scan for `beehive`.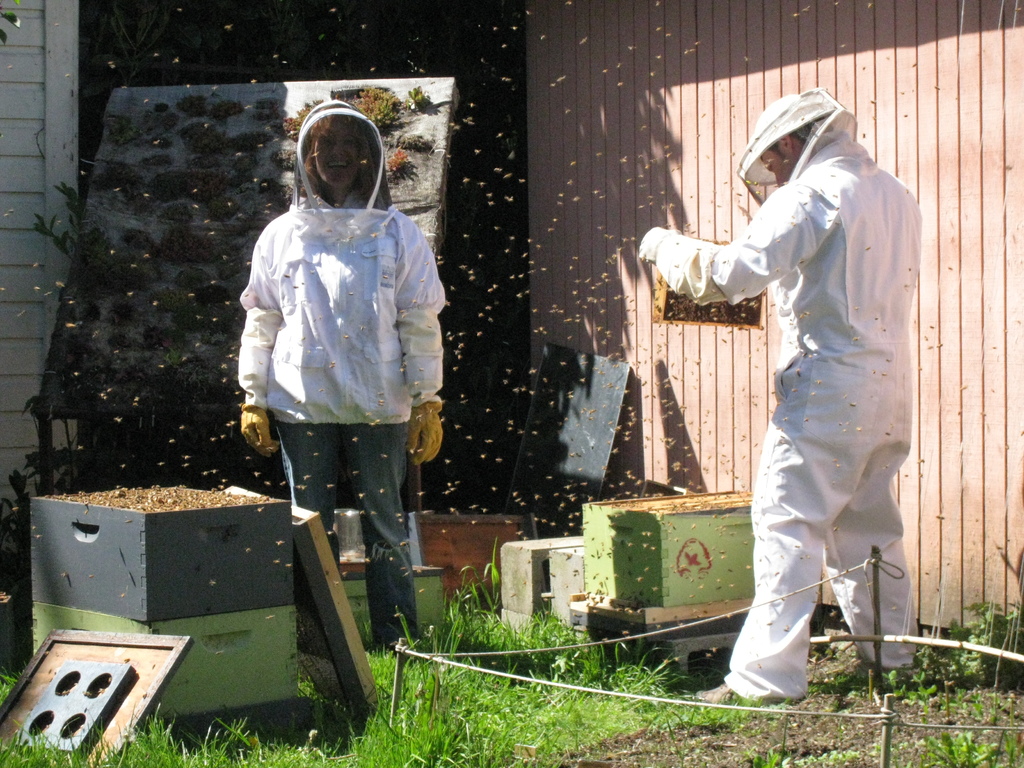
Scan result: bbox=[28, 478, 301, 728].
